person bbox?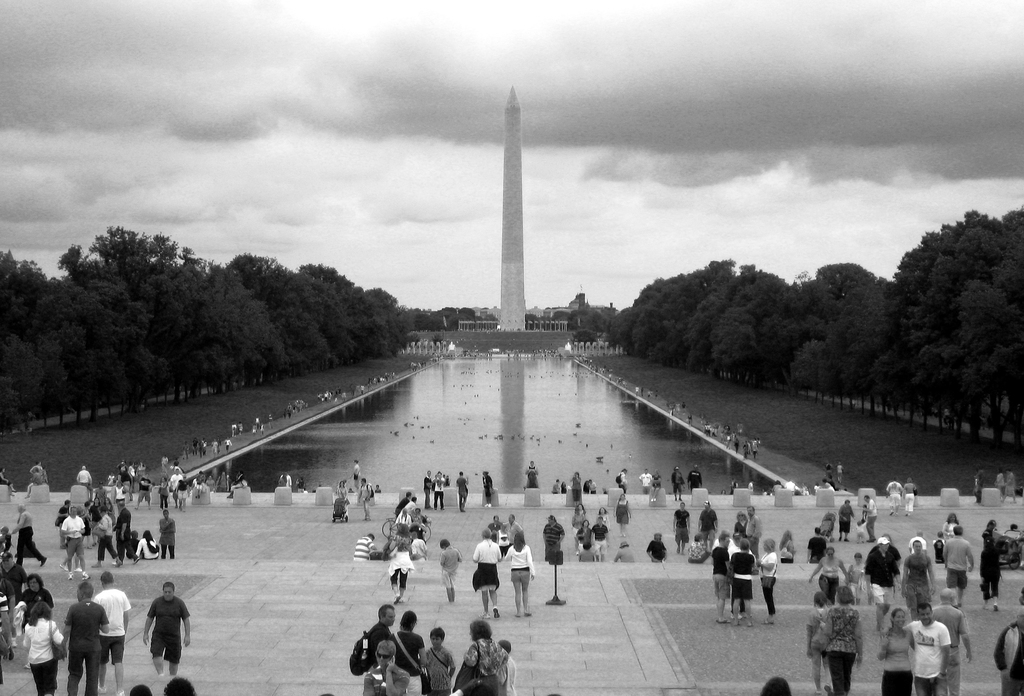
x1=584, y1=481, x2=588, y2=493
